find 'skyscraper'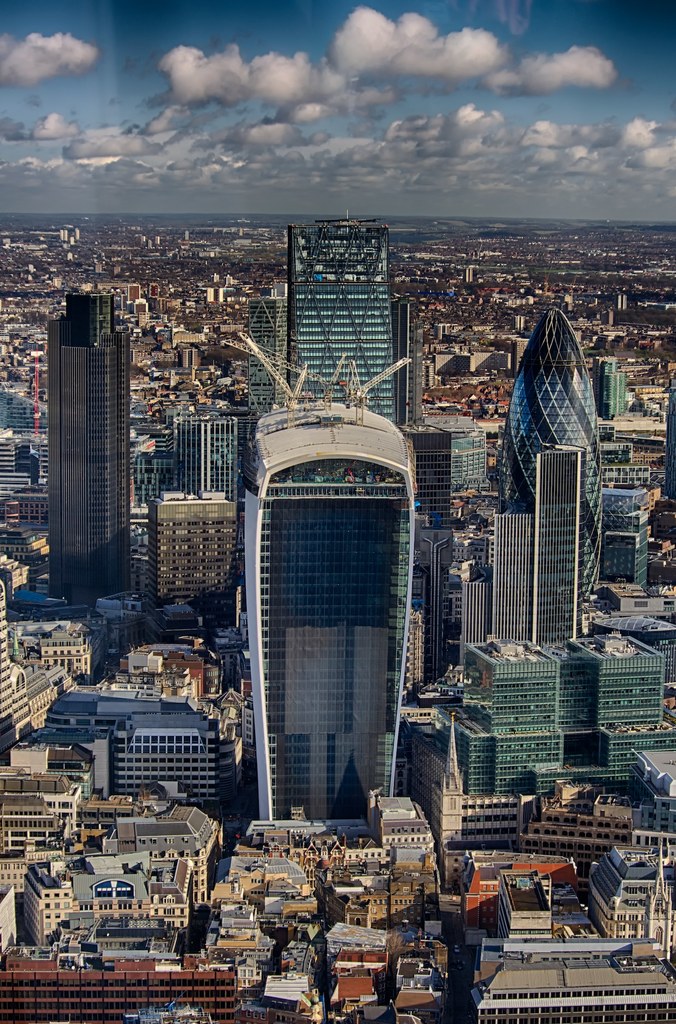
(x1=242, y1=220, x2=433, y2=472)
